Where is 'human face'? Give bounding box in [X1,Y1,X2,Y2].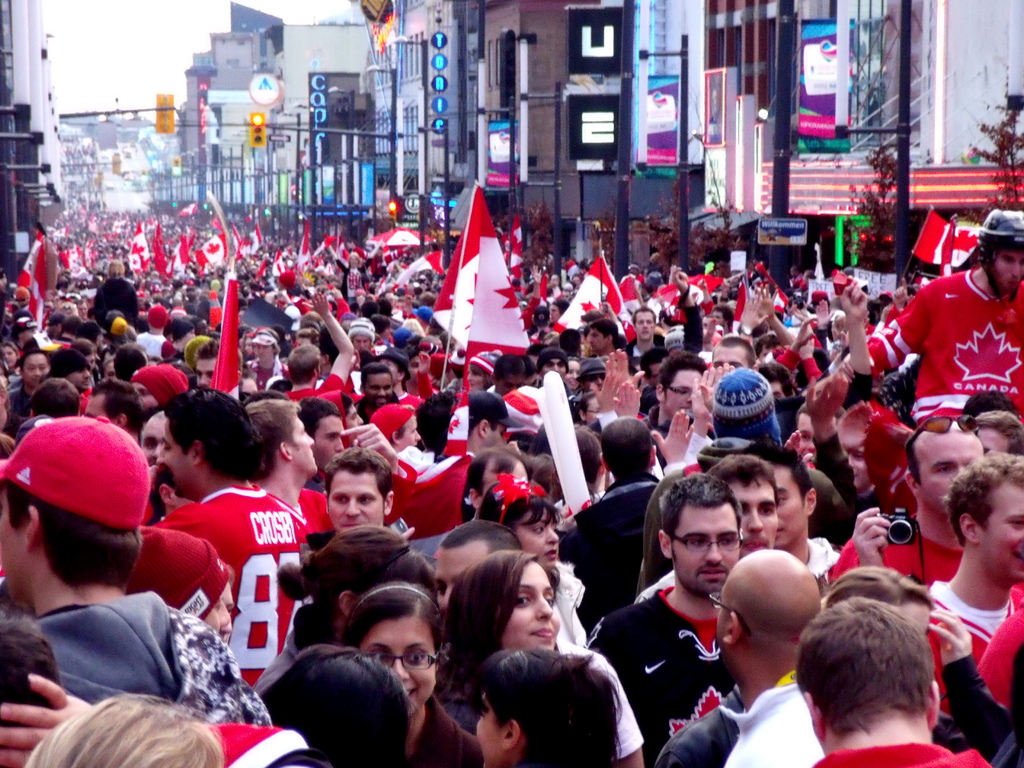
[476,696,509,767].
